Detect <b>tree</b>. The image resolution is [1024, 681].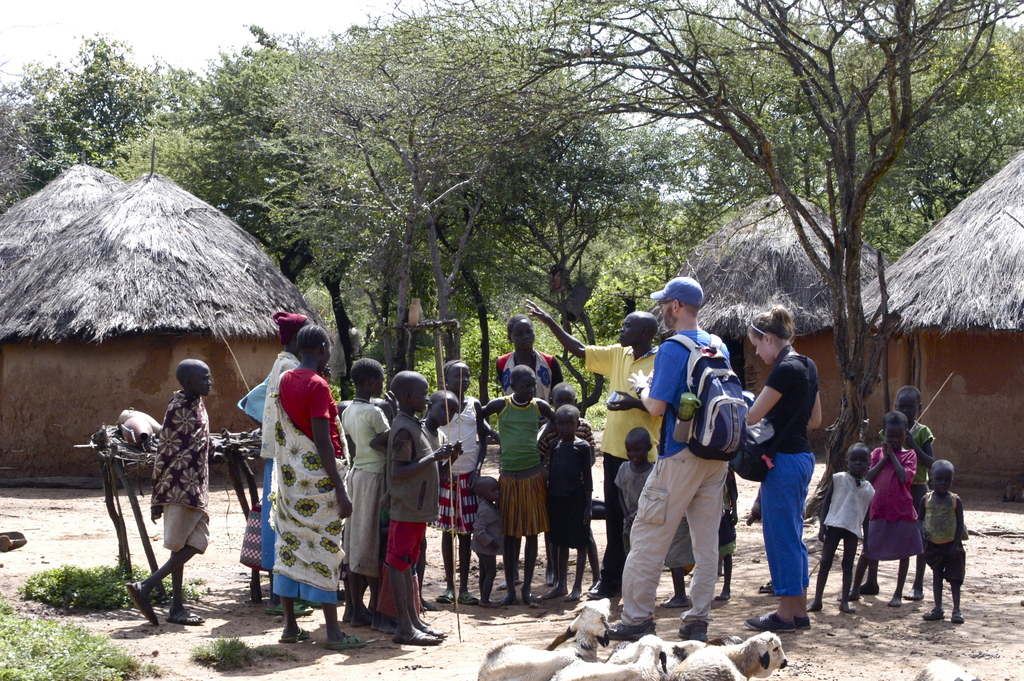
left=0, top=0, right=1023, bottom=527.
